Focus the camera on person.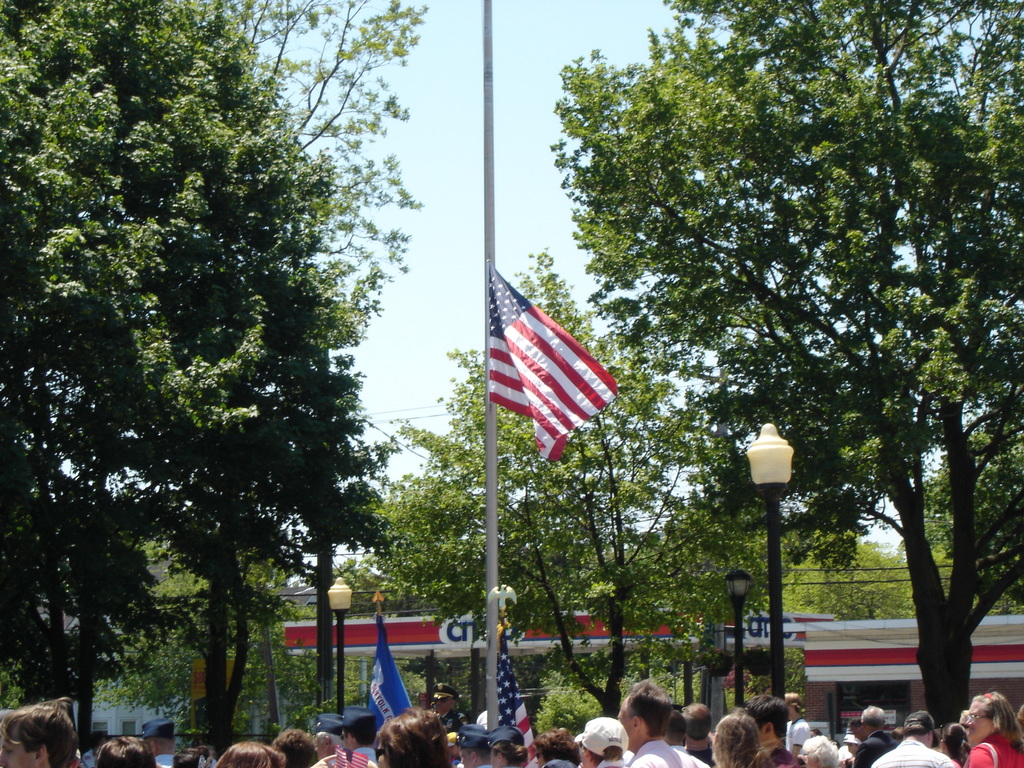
Focus region: bbox=(81, 728, 110, 767).
